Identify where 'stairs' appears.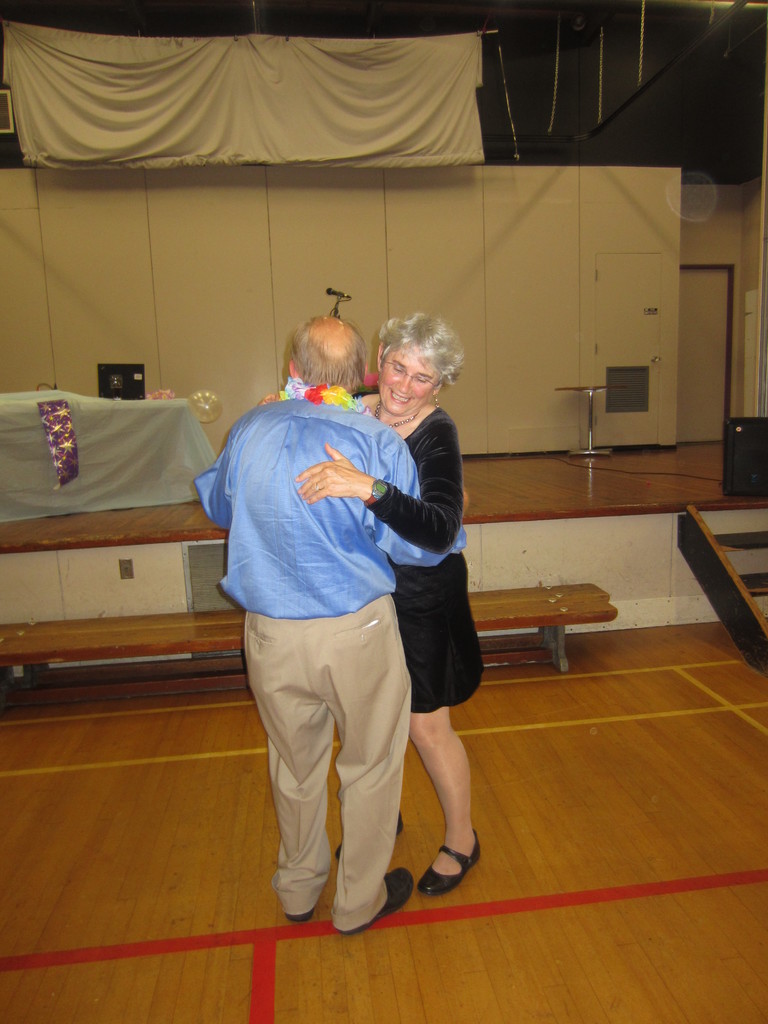
Appears at [x1=682, y1=503, x2=767, y2=671].
